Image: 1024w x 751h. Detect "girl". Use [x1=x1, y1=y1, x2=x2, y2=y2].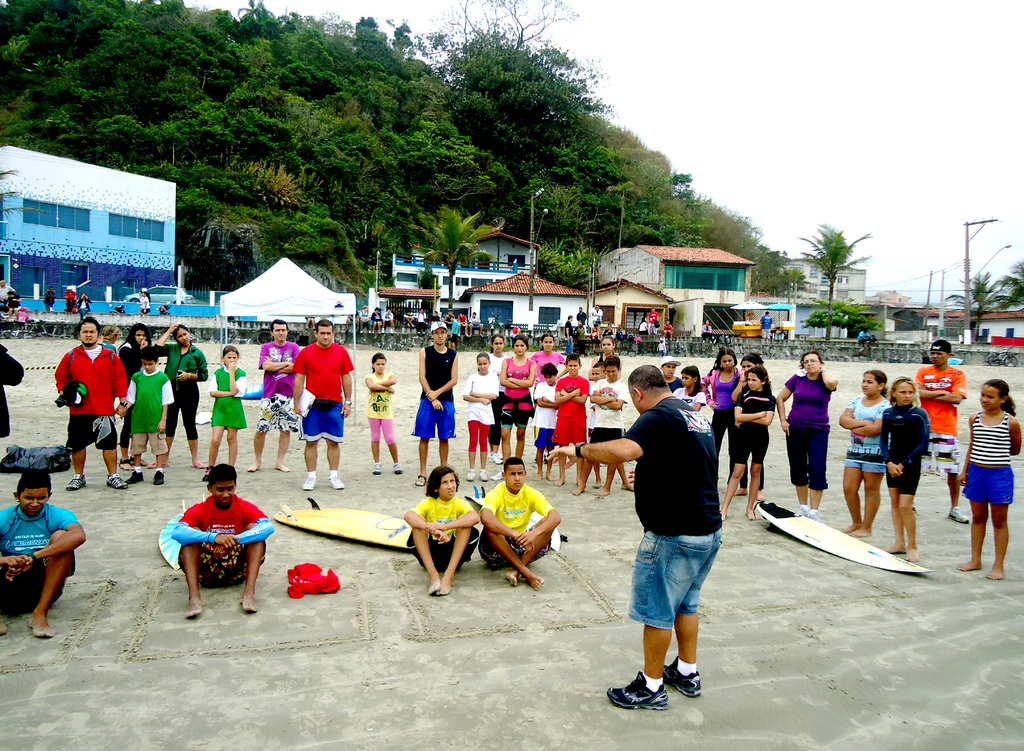
[x1=881, y1=374, x2=931, y2=560].
